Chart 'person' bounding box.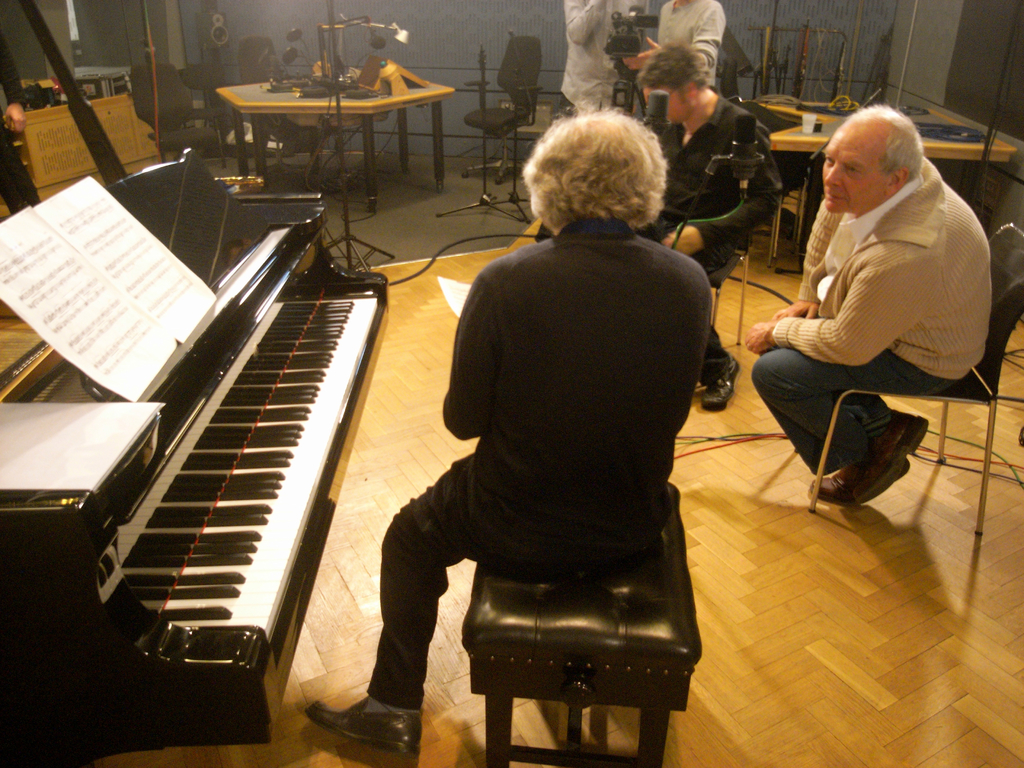
Charted: crop(745, 100, 992, 508).
